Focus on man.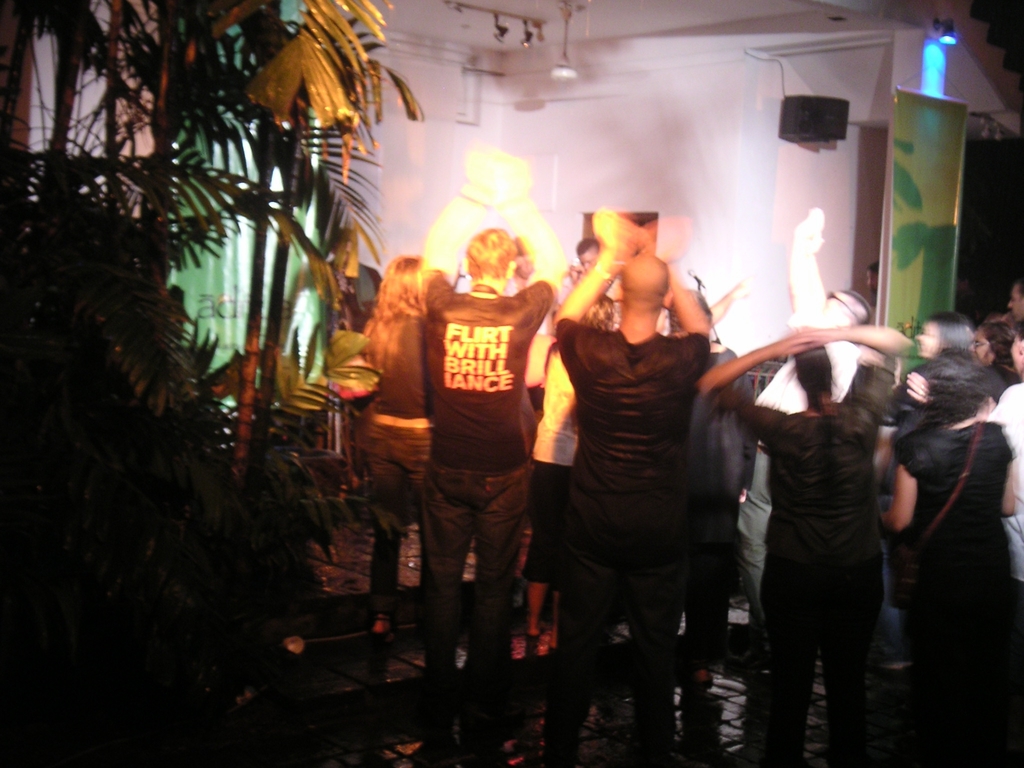
Focused at <box>1005,278,1023,325</box>.
